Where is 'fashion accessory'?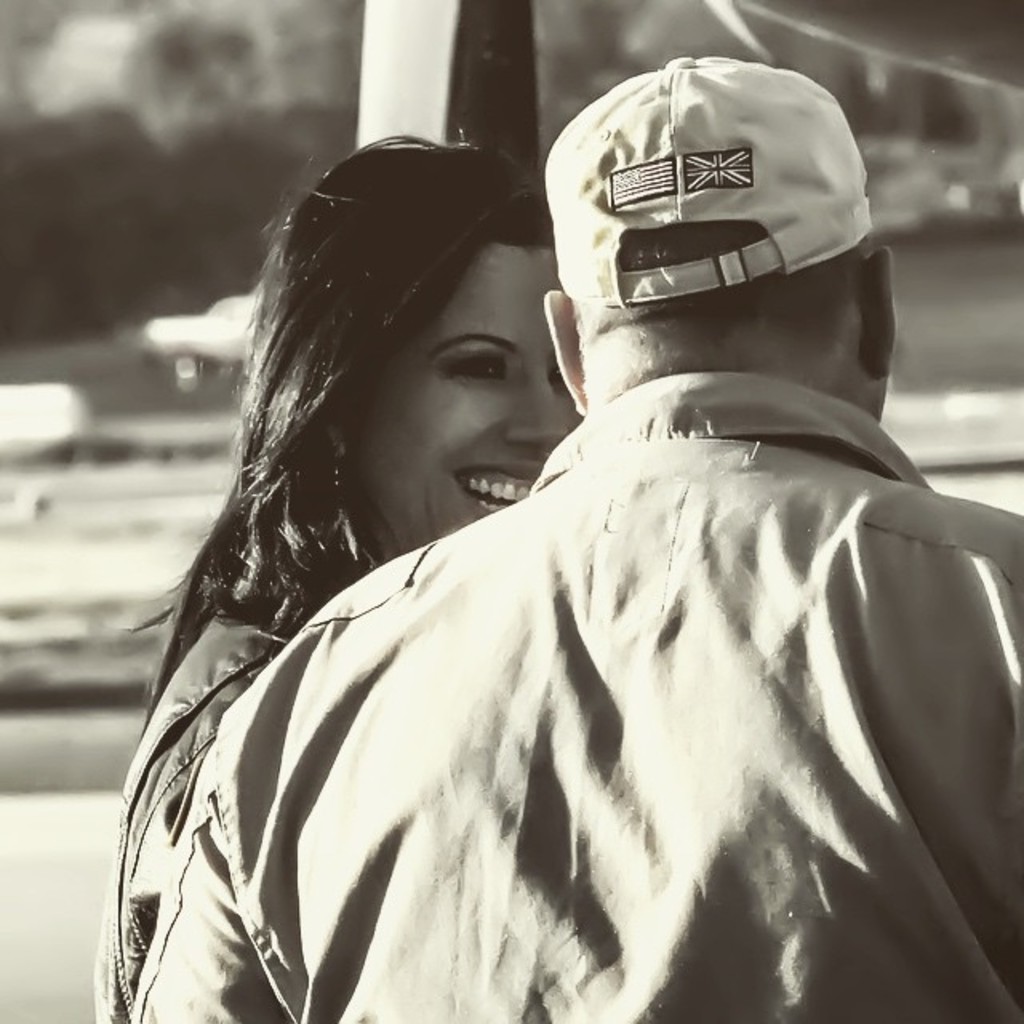
select_region(317, 443, 354, 518).
